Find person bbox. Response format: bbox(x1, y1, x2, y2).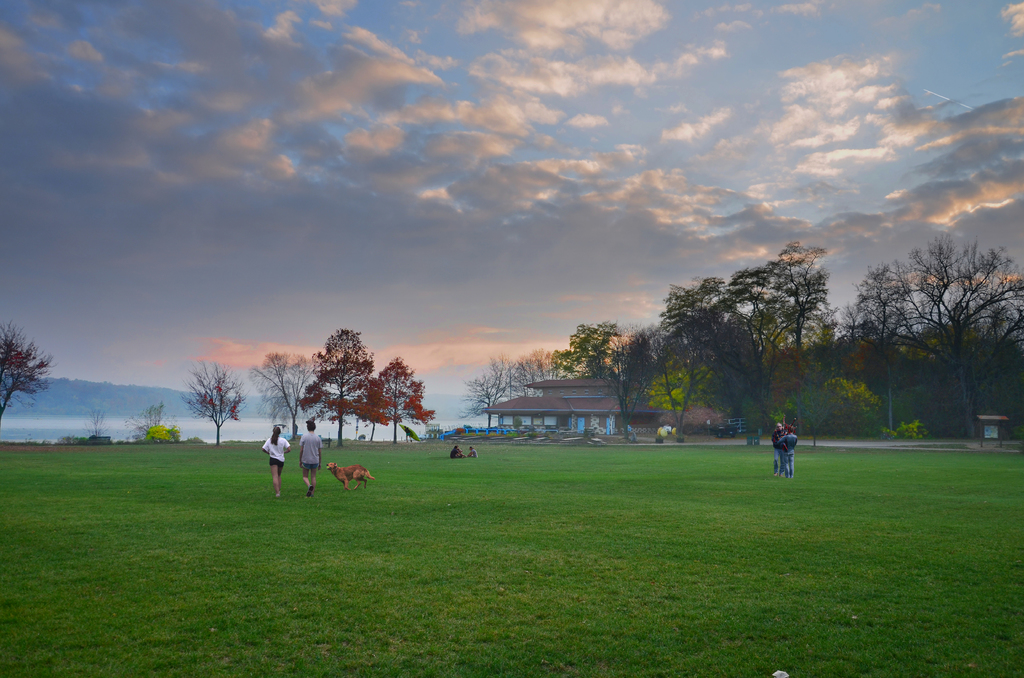
bbox(259, 427, 291, 499).
